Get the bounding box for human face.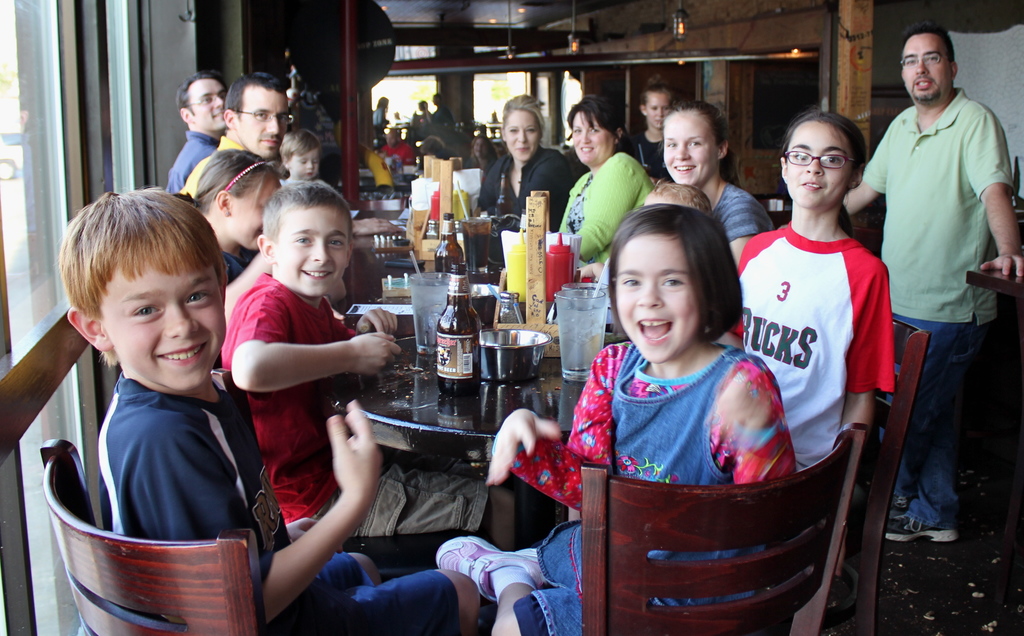
(x1=292, y1=149, x2=319, y2=181).
